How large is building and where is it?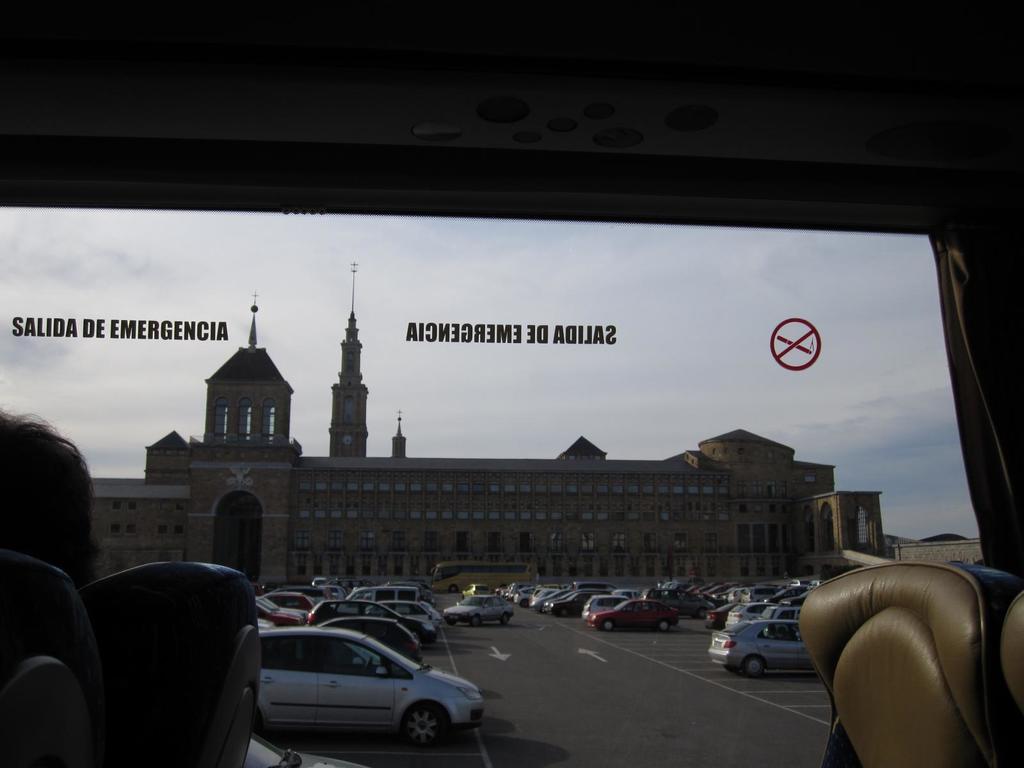
Bounding box: 82, 264, 894, 588.
